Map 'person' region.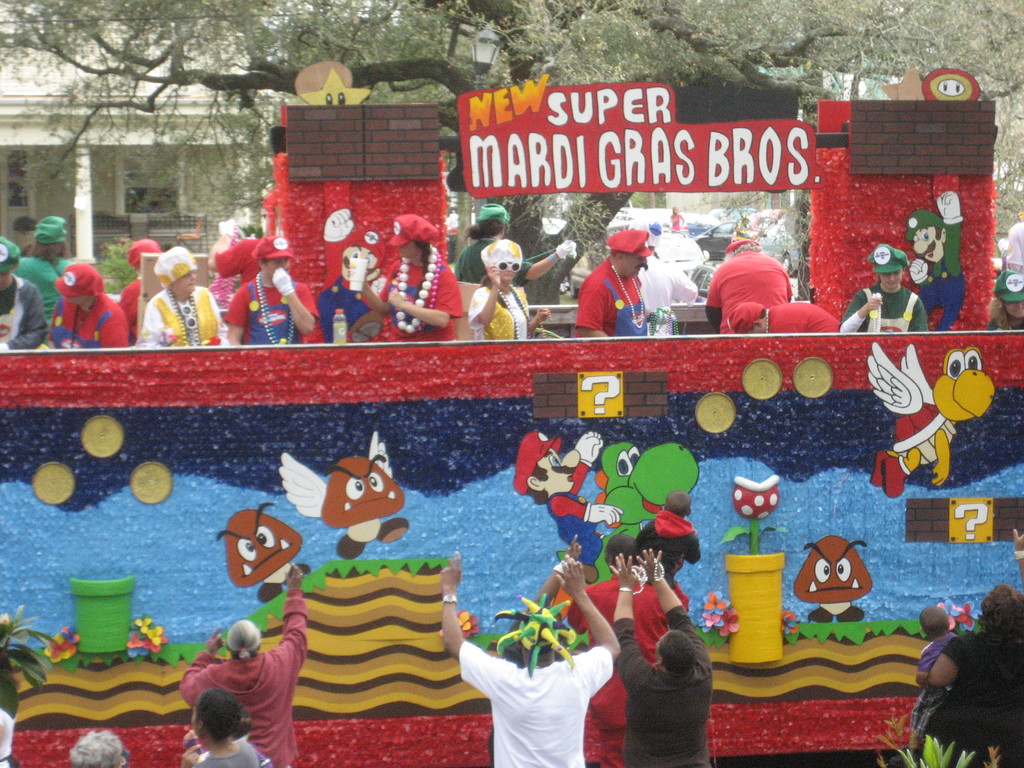
Mapped to x1=19, y1=213, x2=77, y2=316.
